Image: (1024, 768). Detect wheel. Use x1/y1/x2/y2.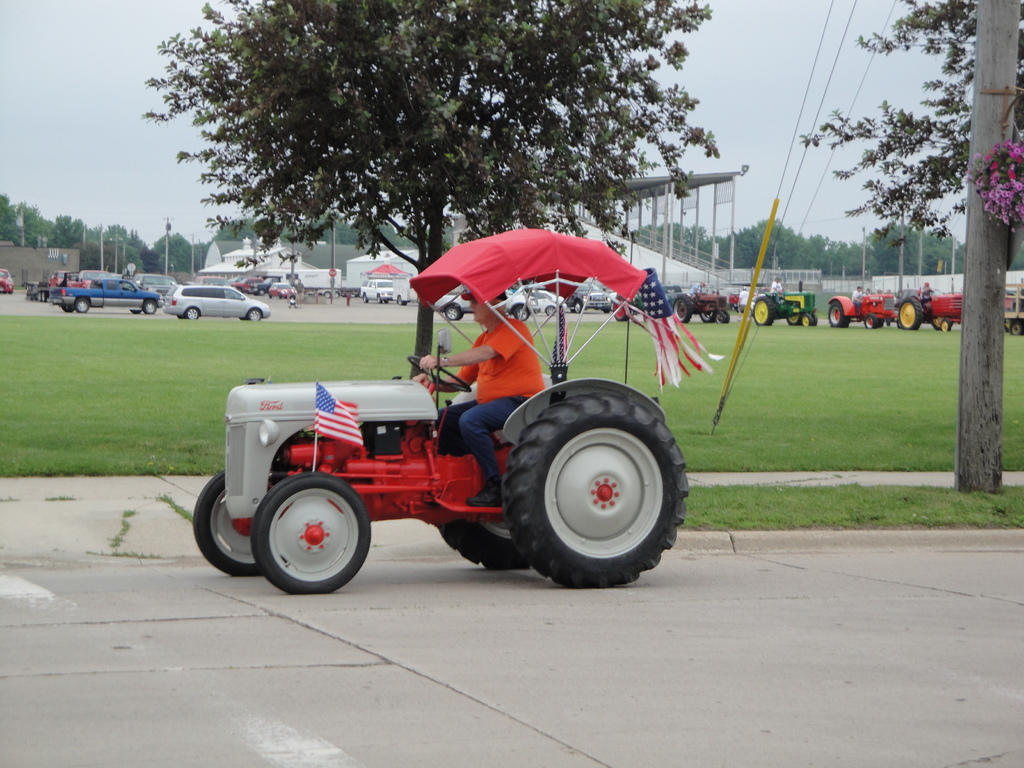
248/471/372/598.
